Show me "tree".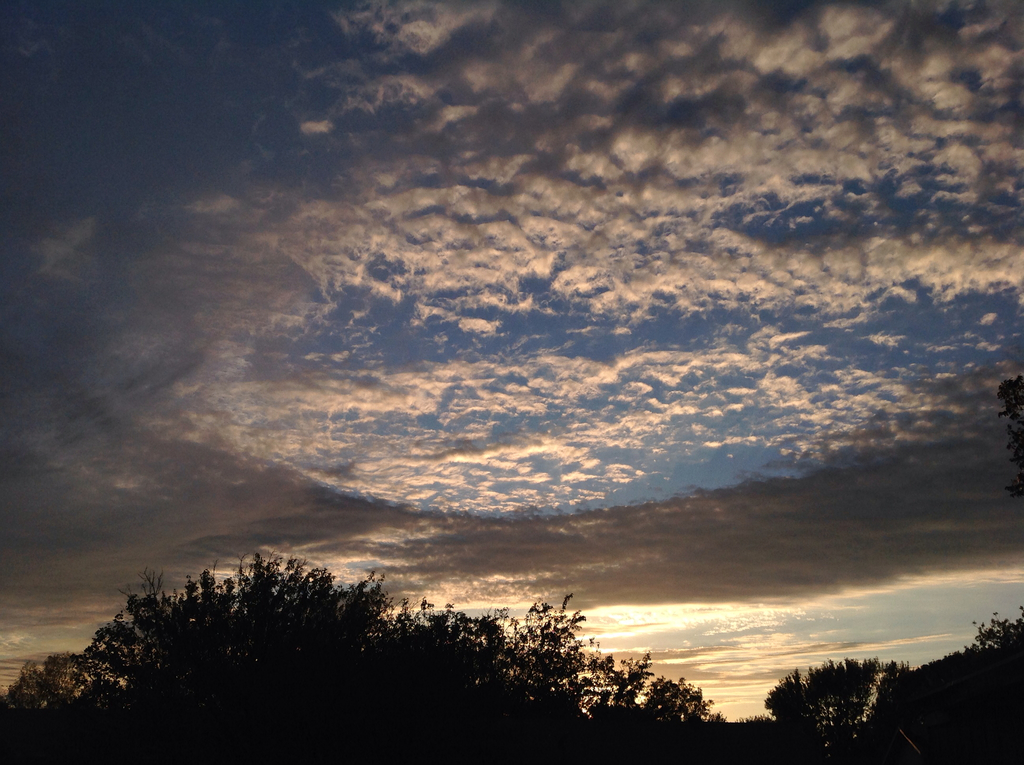
"tree" is here: 74, 675, 125, 731.
